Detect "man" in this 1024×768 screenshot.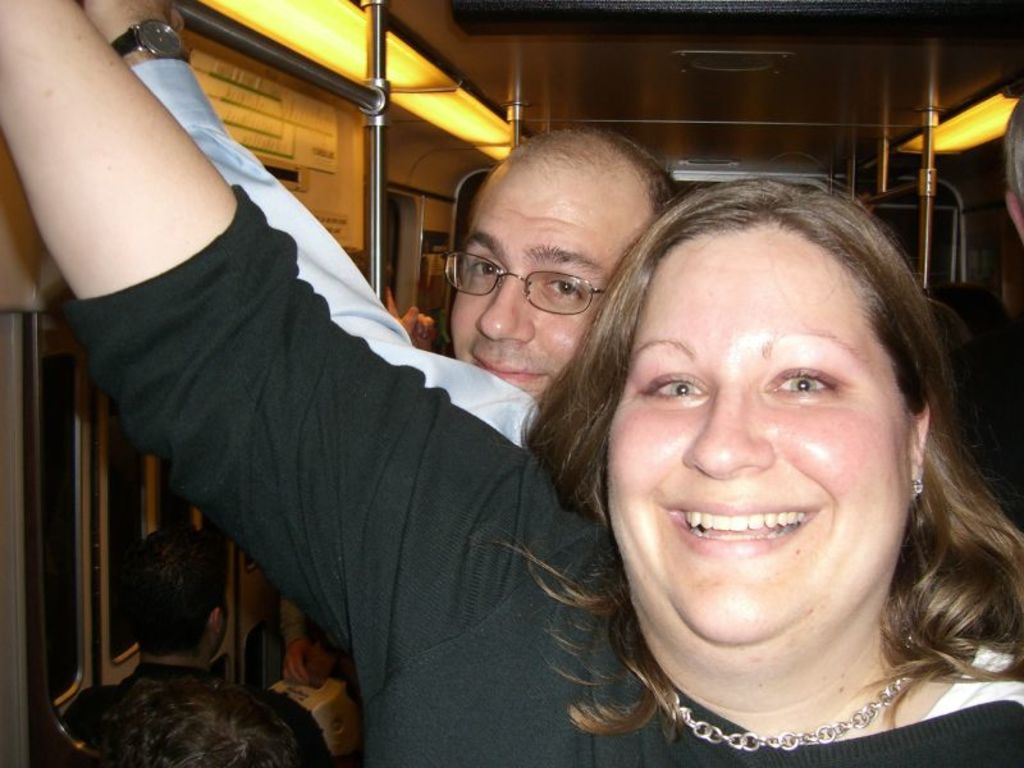
Detection: box(58, 524, 340, 767).
